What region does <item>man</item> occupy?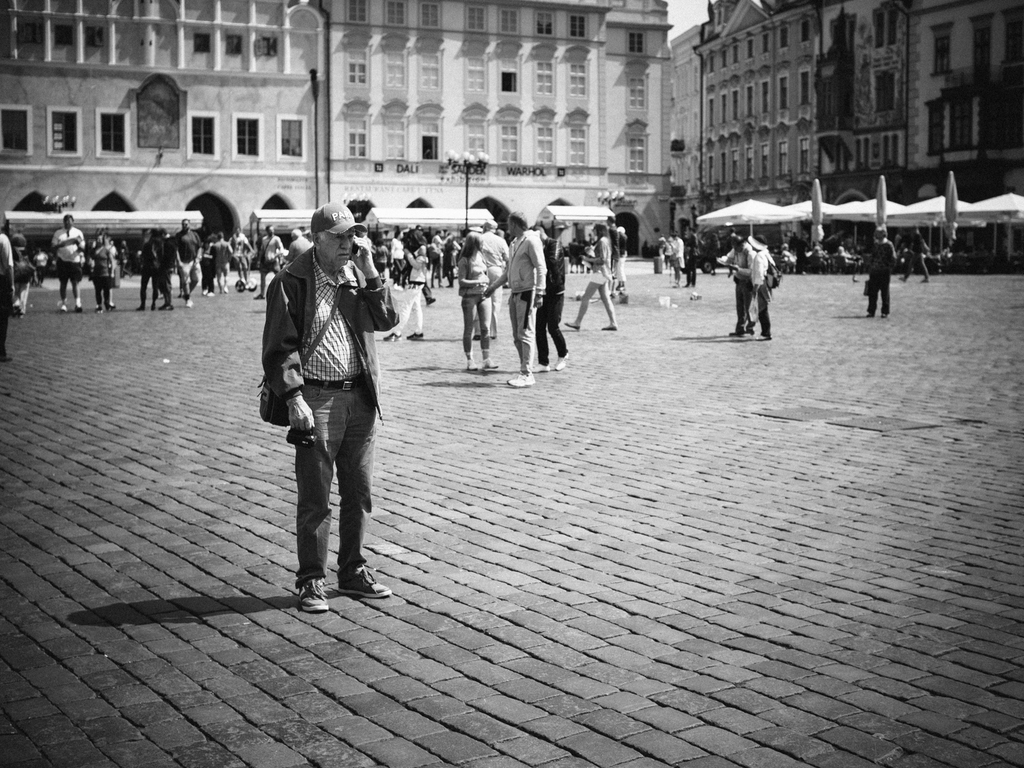
locate(867, 225, 898, 324).
